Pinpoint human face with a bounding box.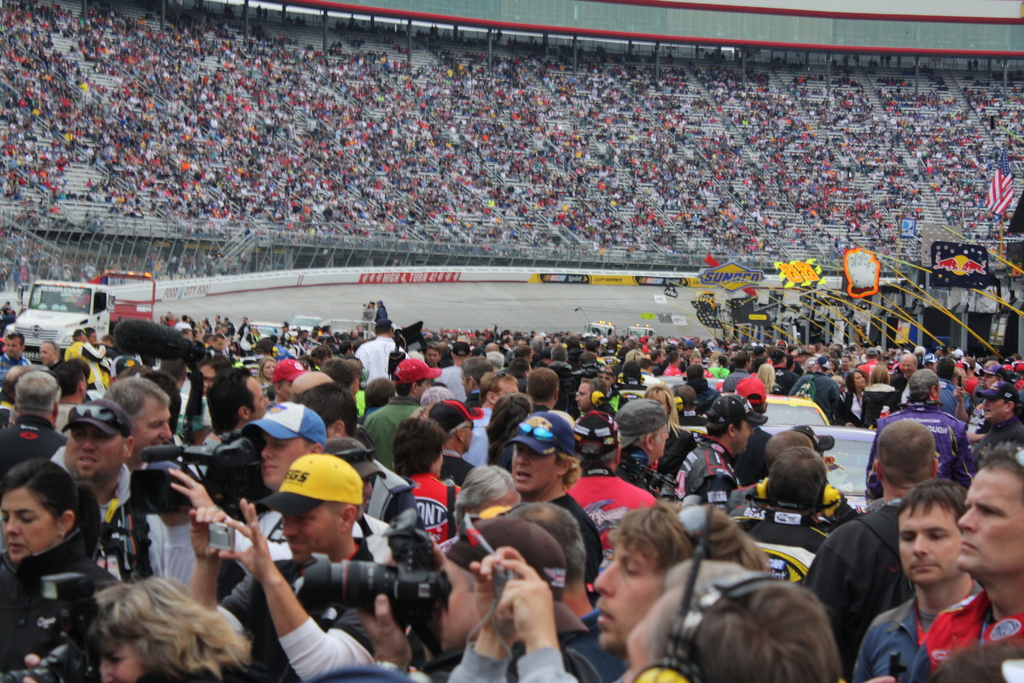
[102, 642, 141, 682].
